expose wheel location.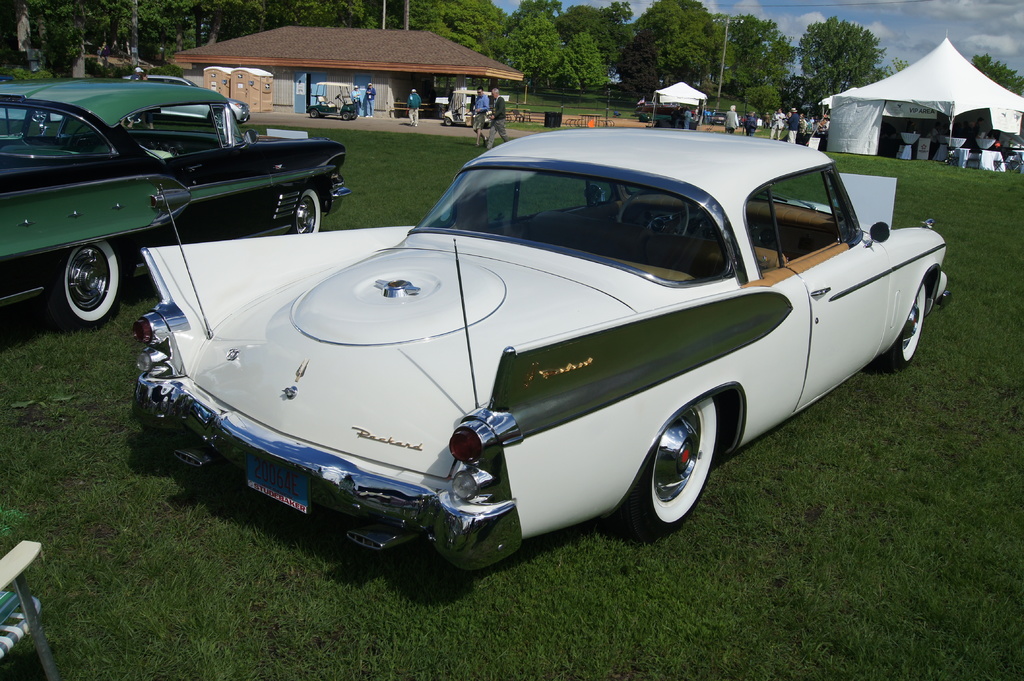
Exposed at (left=308, top=108, right=319, bottom=116).
